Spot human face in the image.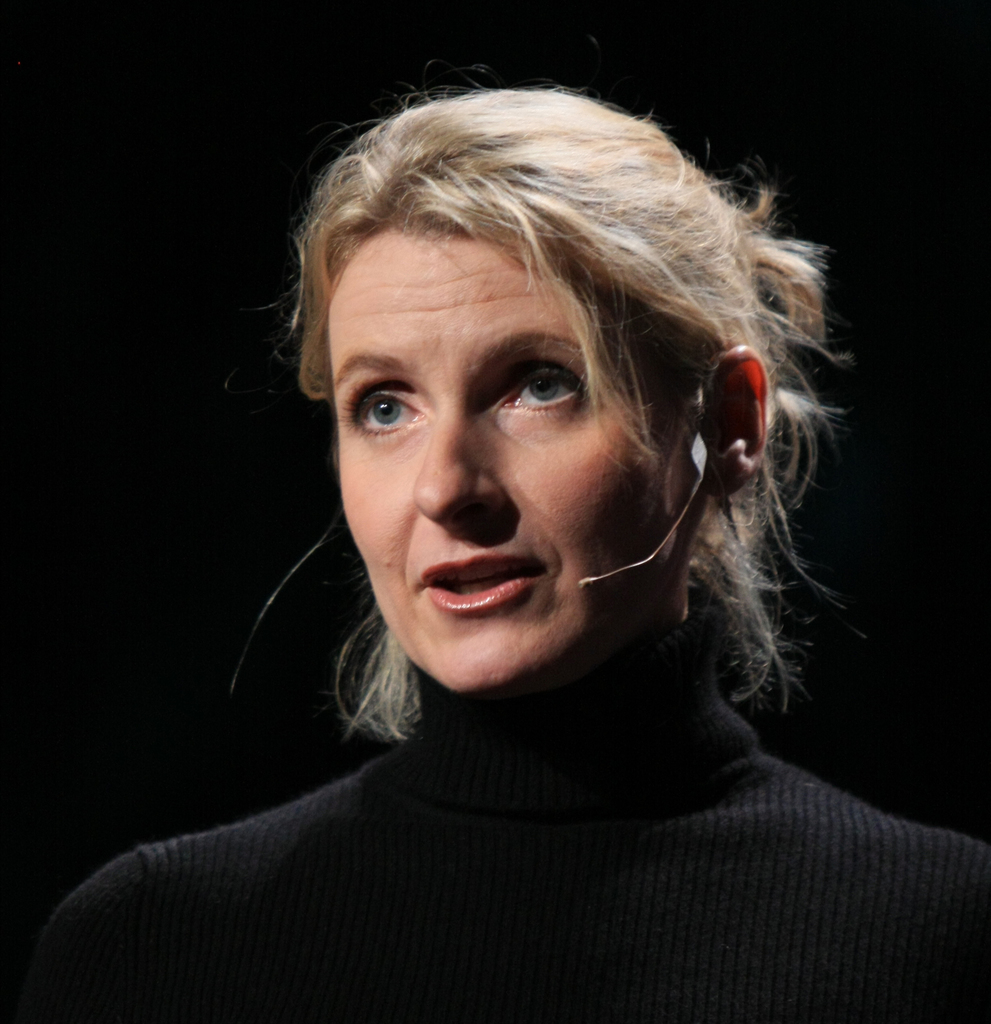
human face found at locate(327, 235, 705, 695).
